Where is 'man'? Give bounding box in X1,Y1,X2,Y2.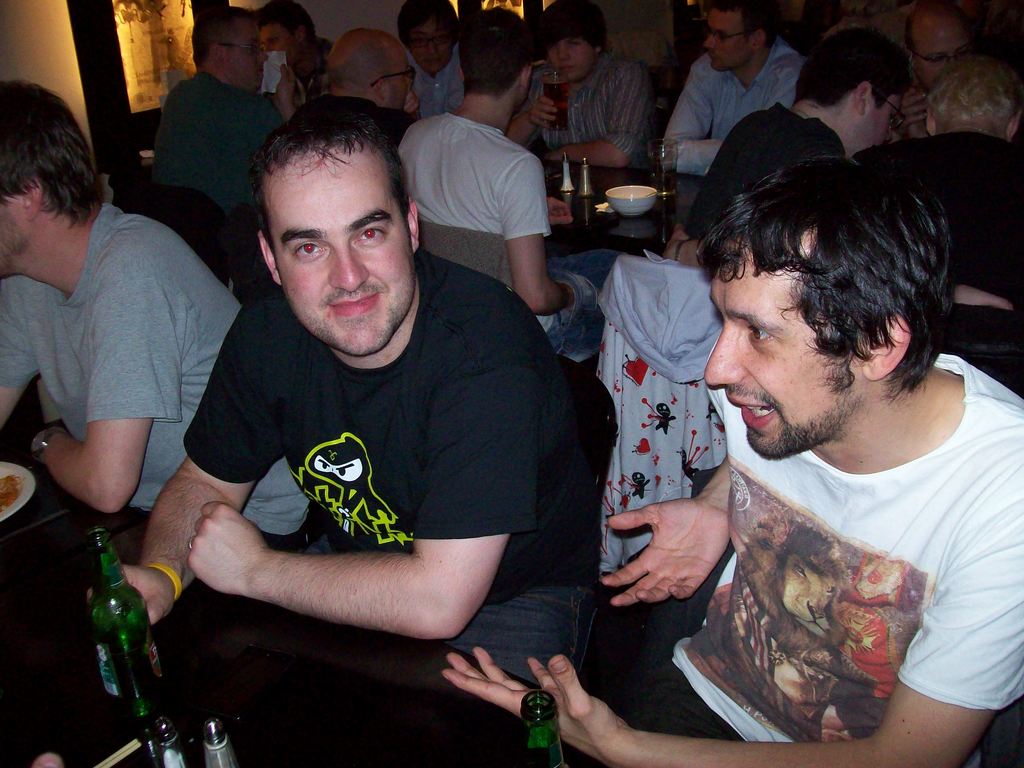
322,28,427,132.
